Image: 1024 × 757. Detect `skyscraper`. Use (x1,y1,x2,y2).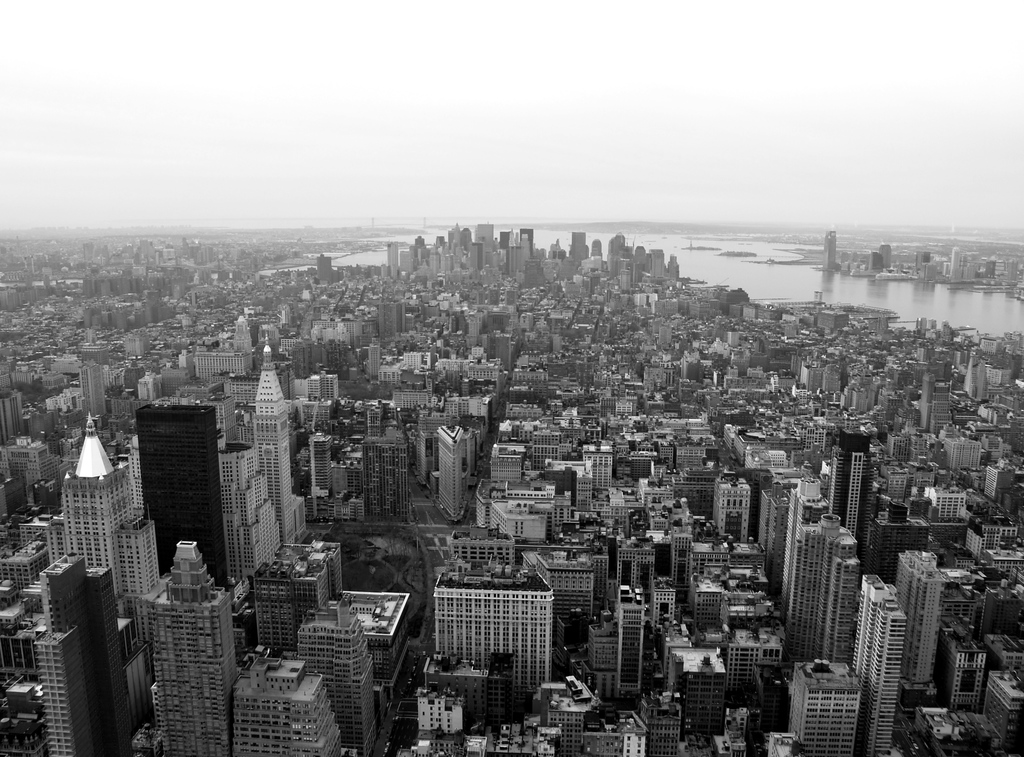
(790,658,854,756).
